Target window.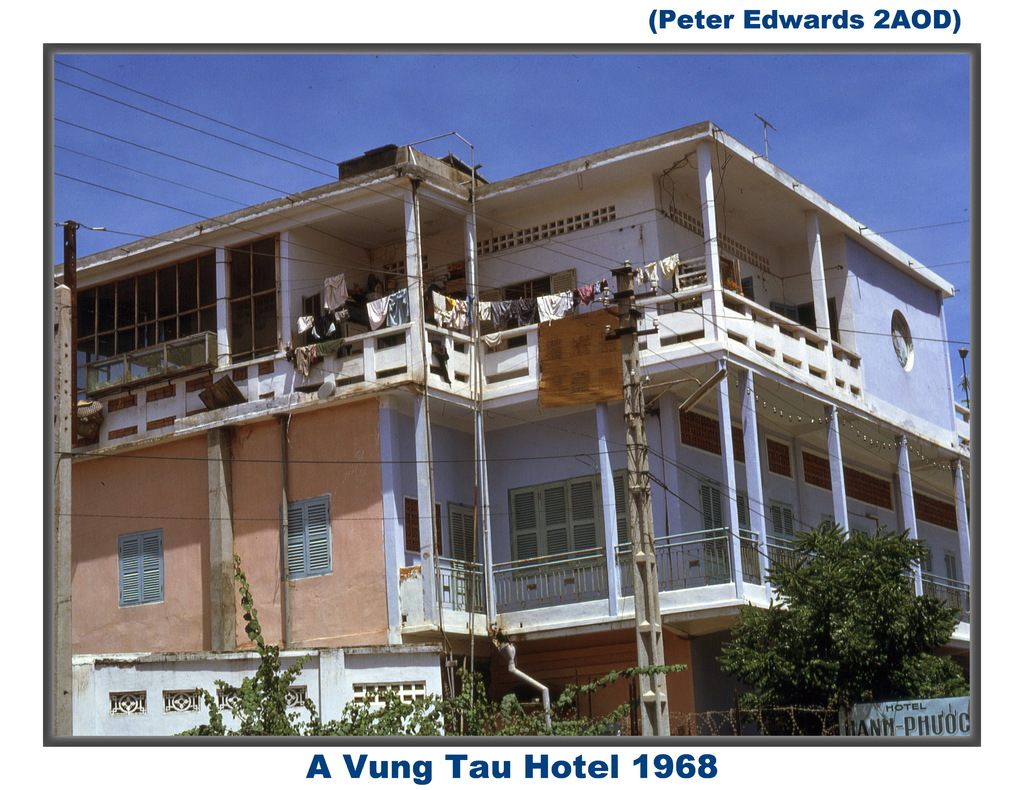
Target region: BBox(771, 506, 796, 552).
